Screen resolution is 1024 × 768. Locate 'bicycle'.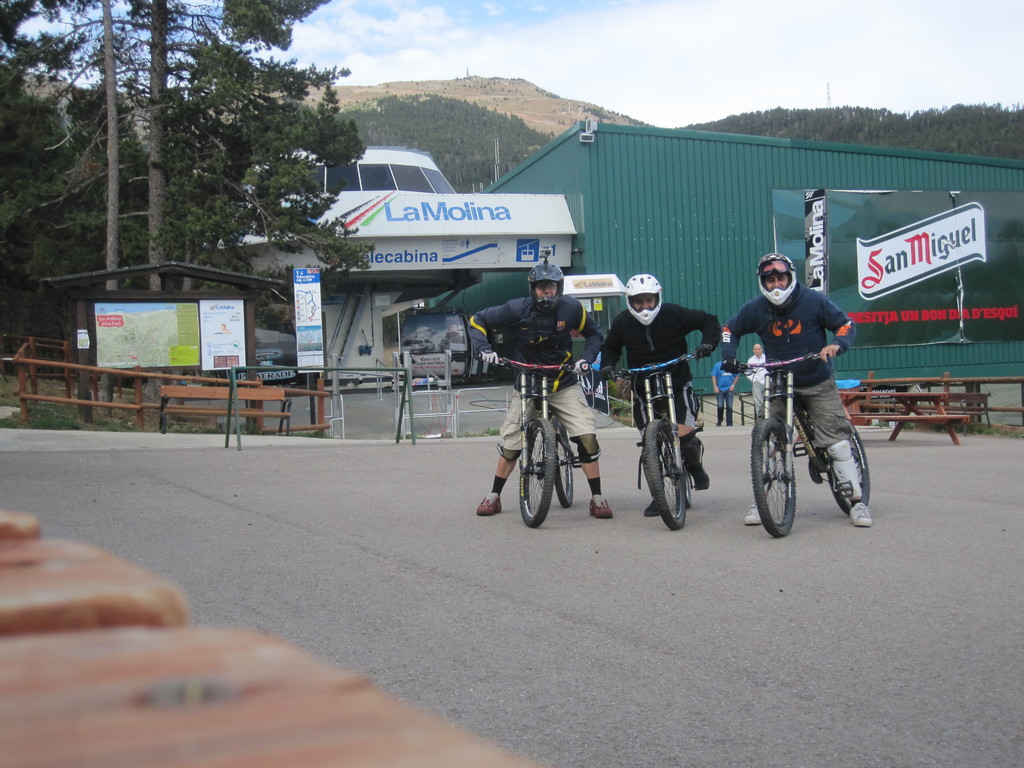
{"x1": 482, "y1": 350, "x2": 613, "y2": 531}.
